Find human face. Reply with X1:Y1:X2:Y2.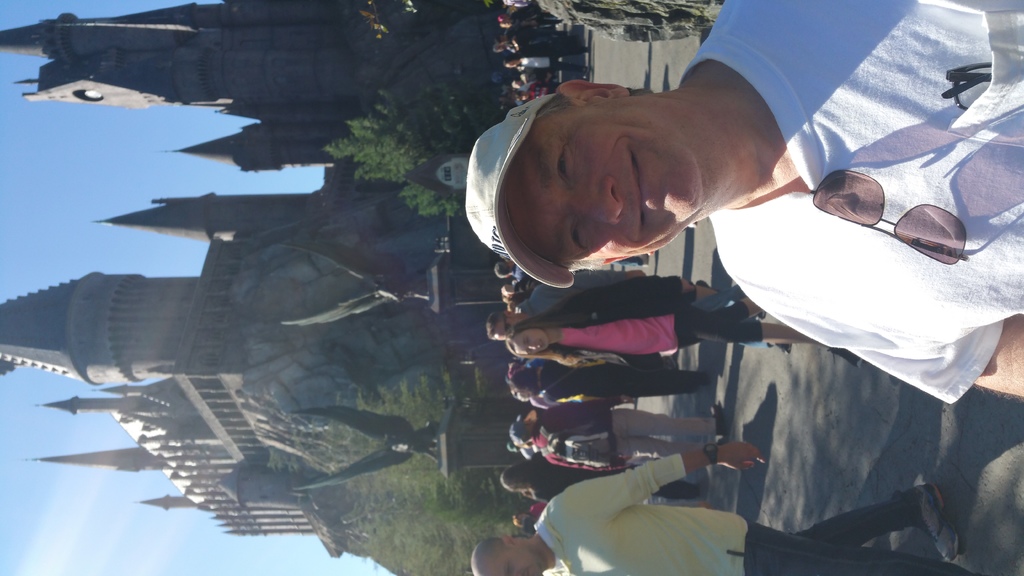
496:97:715:264.
